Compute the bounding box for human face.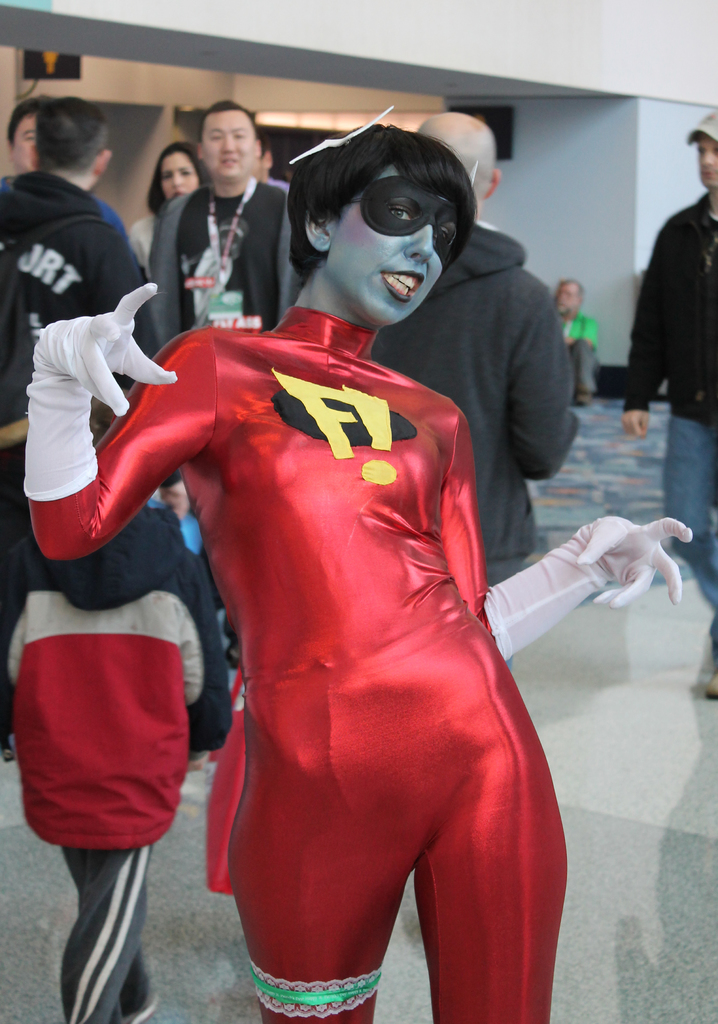
196,111,257,174.
